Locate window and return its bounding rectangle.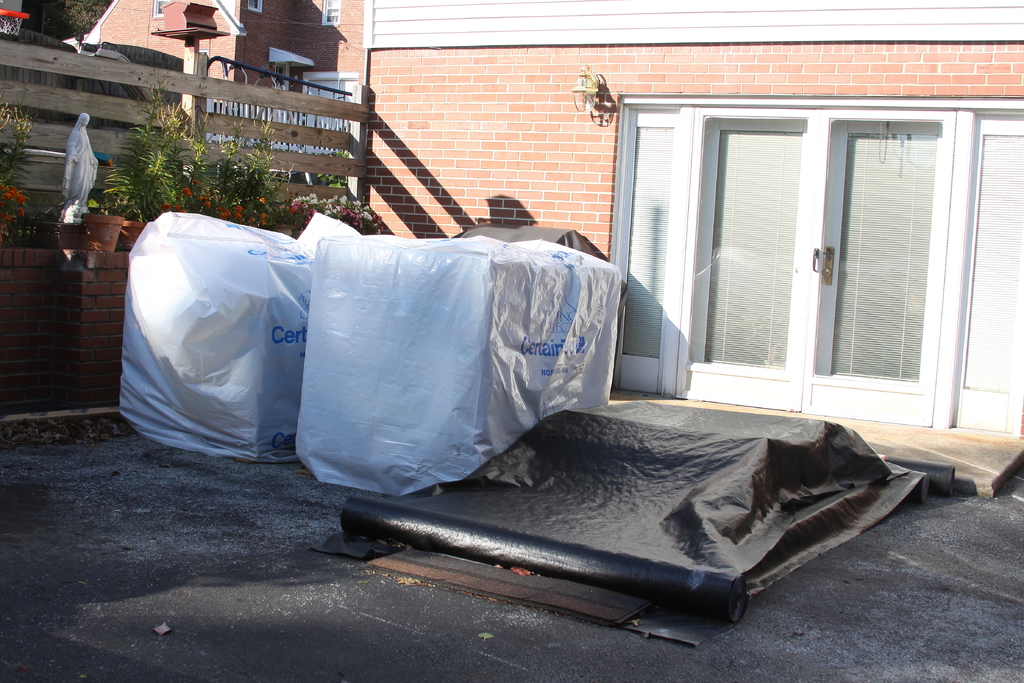
left=323, top=0, right=341, bottom=38.
